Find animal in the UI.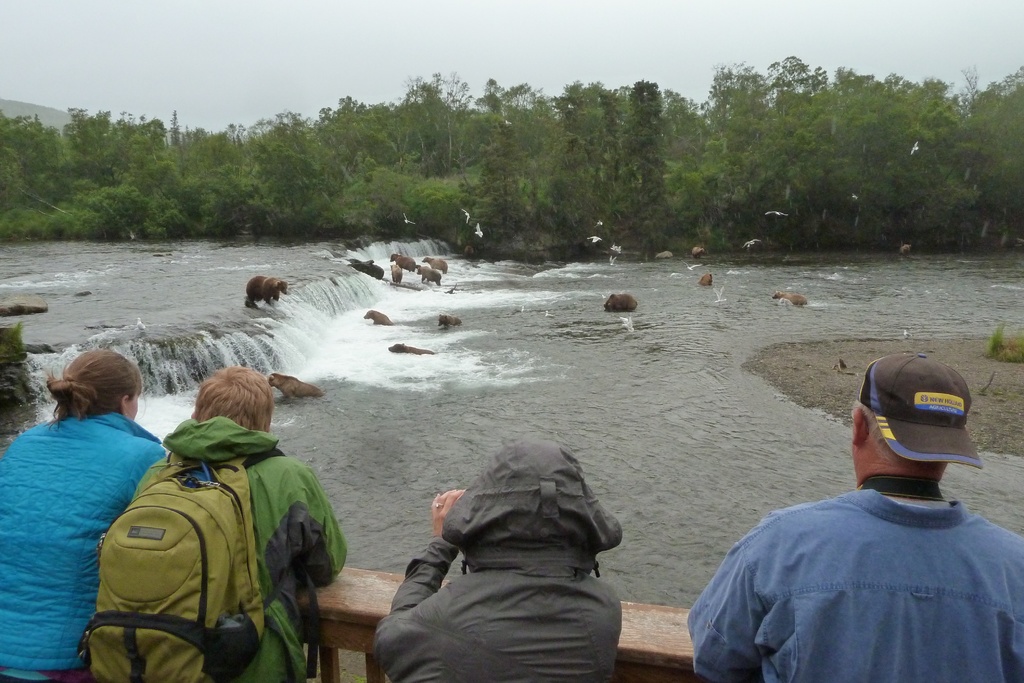
UI element at [left=593, top=222, right=607, bottom=231].
